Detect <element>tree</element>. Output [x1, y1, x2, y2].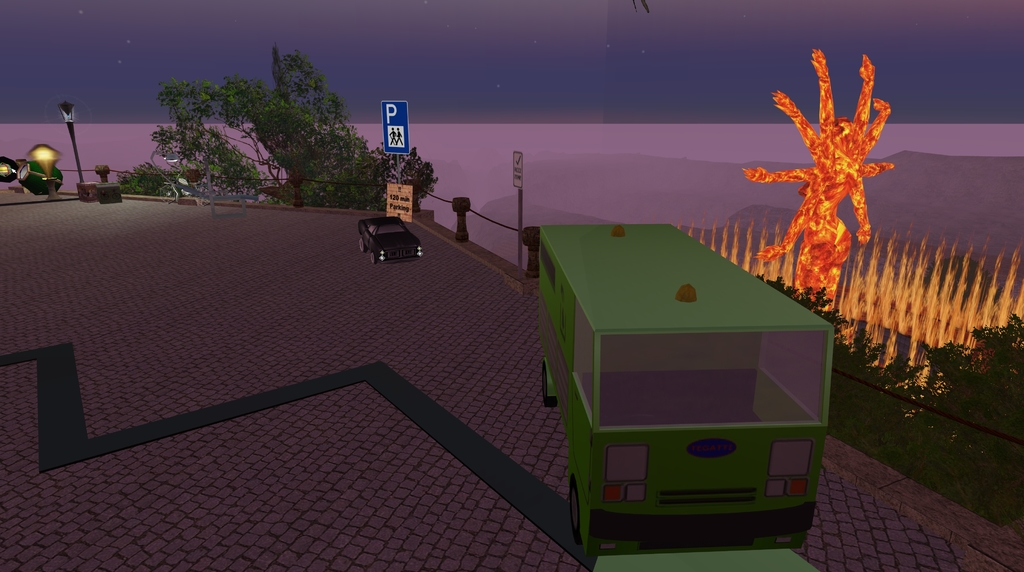
[114, 160, 177, 204].
